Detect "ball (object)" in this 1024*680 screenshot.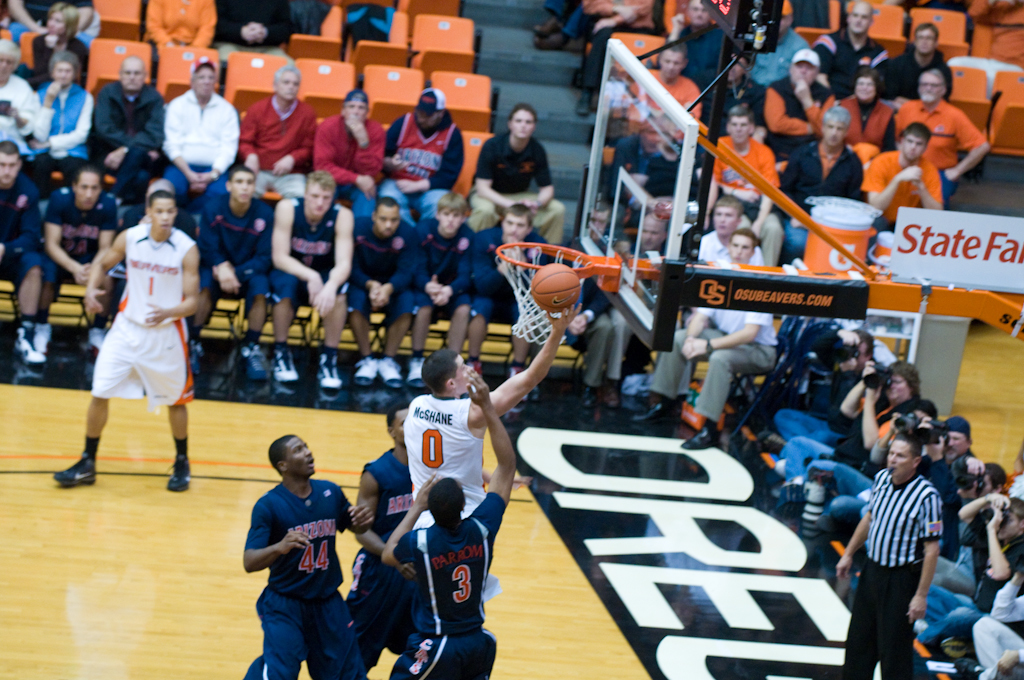
Detection: [left=531, top=262, right=583, bottom=313].
